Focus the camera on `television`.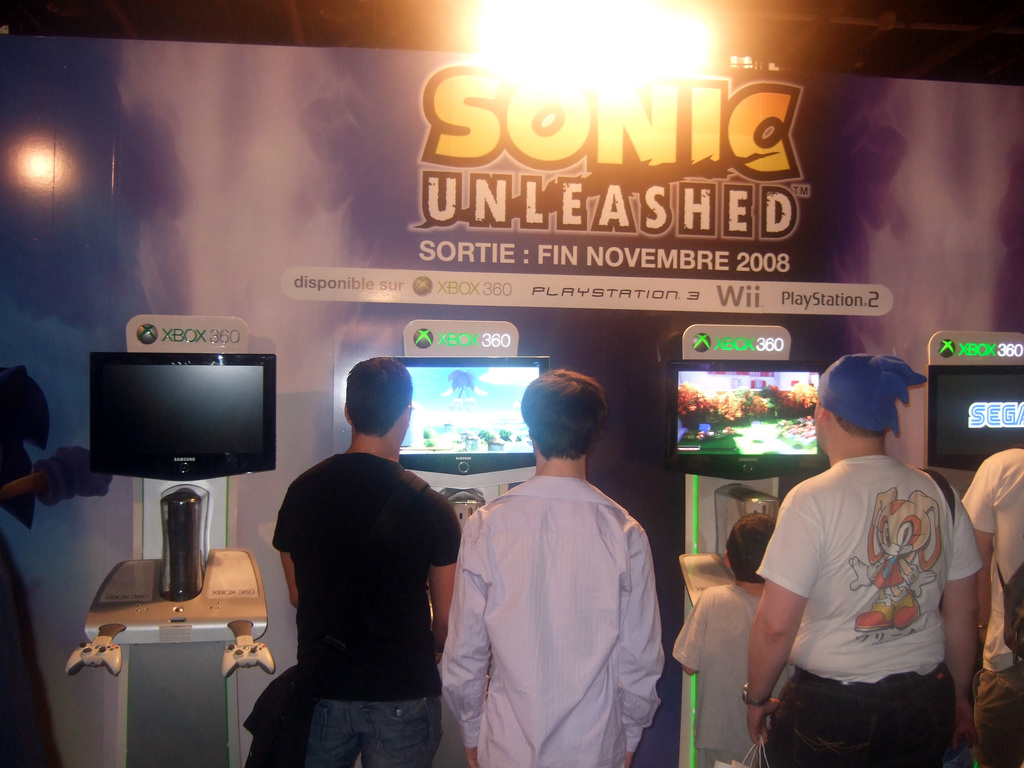
Focus region: locate(92, 353, 275, 480).
